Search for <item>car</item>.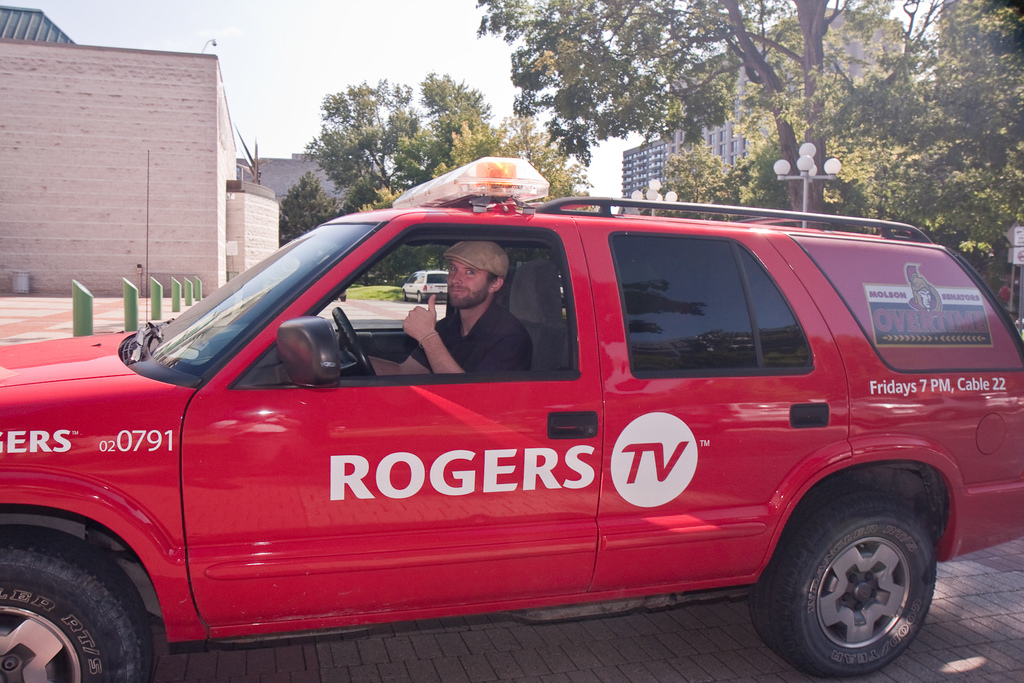
Found at (401, 270, 449, 304).
